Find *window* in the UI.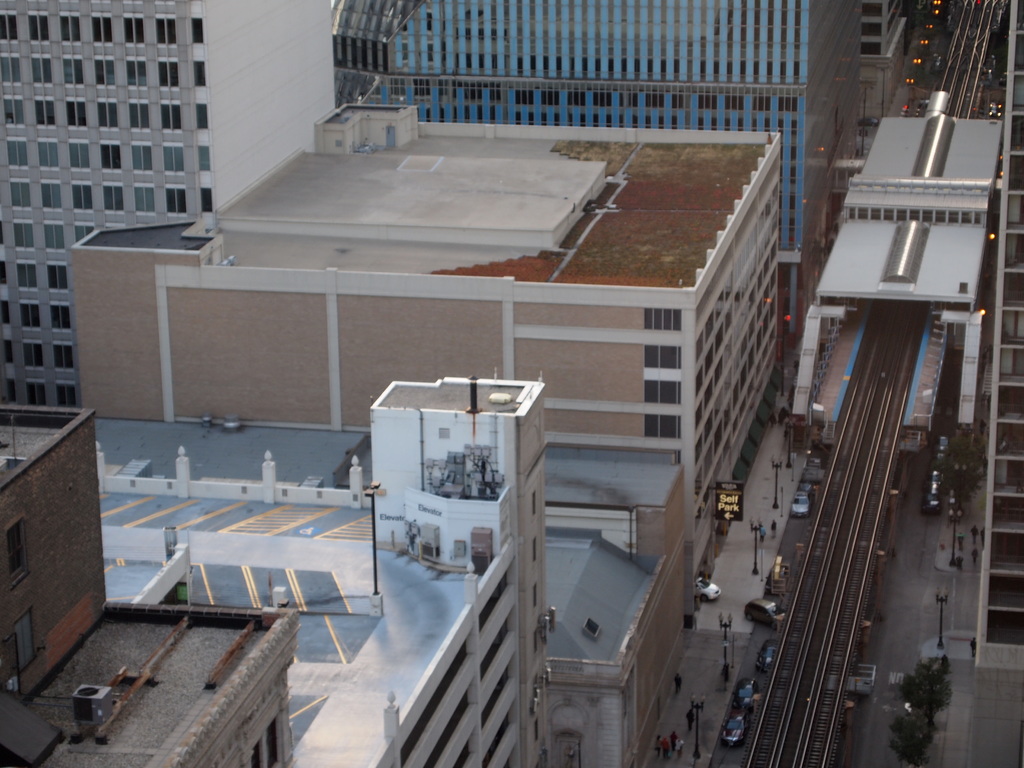
UI element at crop(56, 384, 75, 406).
